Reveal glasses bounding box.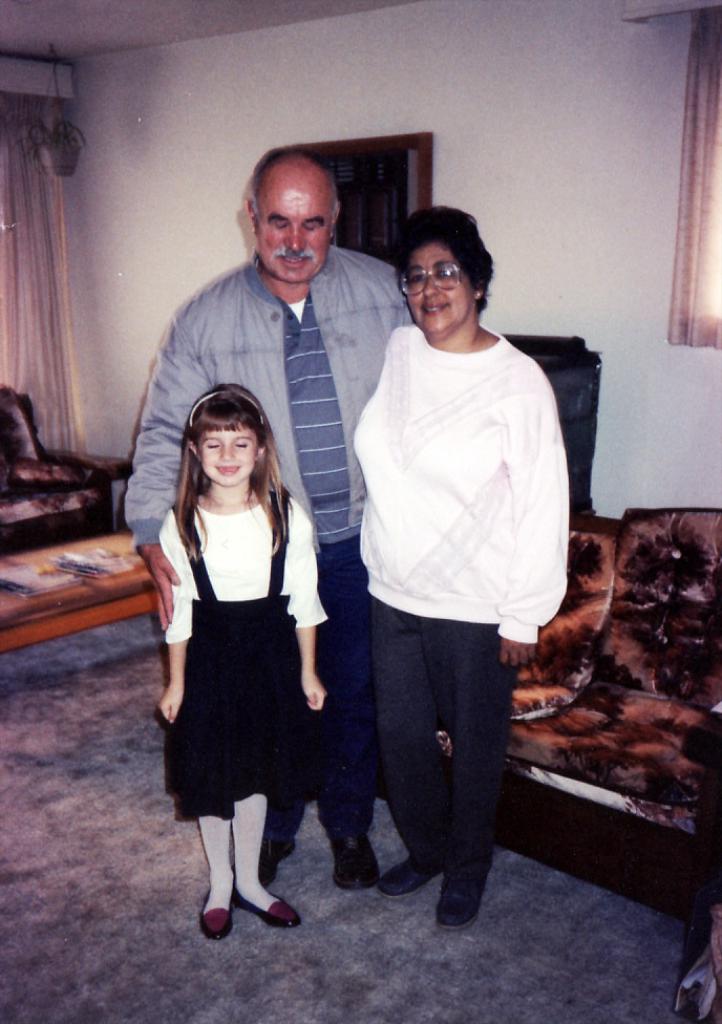
Revealed: detection(398, 257, 485, 293).
